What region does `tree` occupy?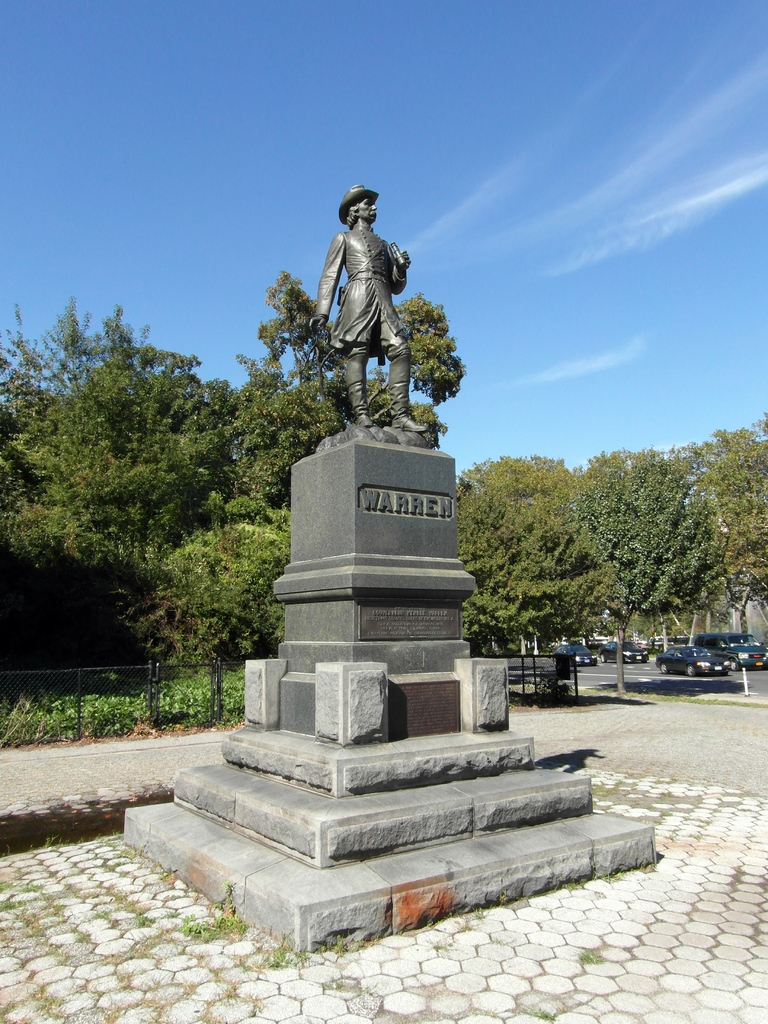
x1=472, y1=443, x2=624, y2=686.
